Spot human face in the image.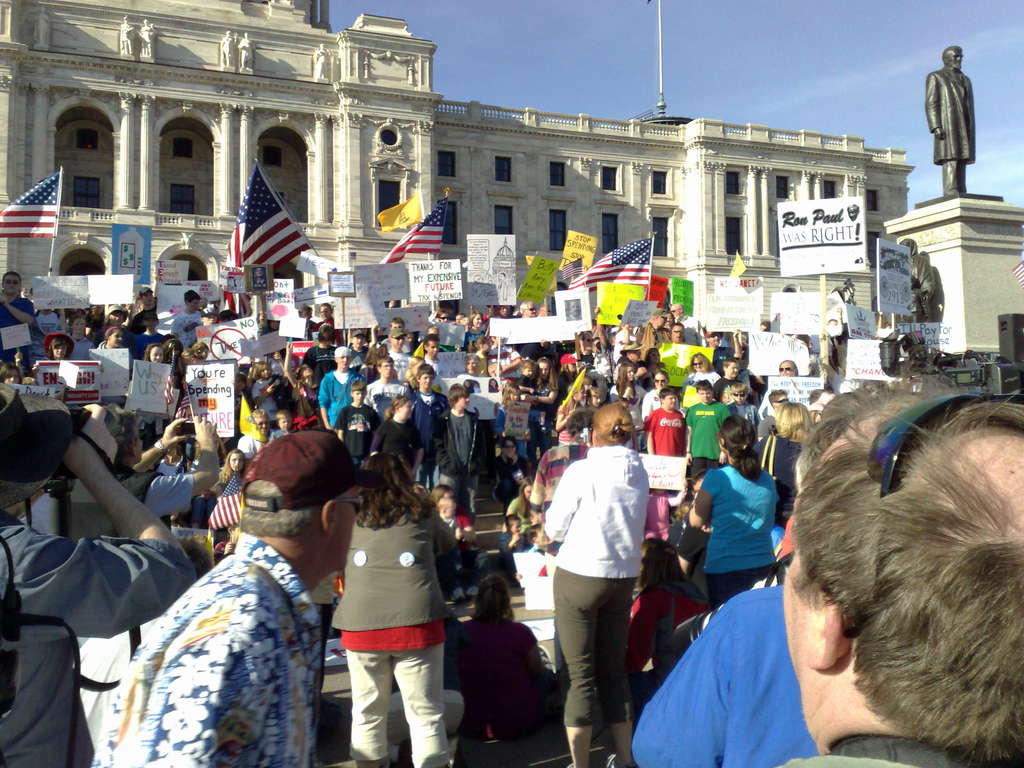
human face found at [left=320, top=306, right=330, bottom=323].
